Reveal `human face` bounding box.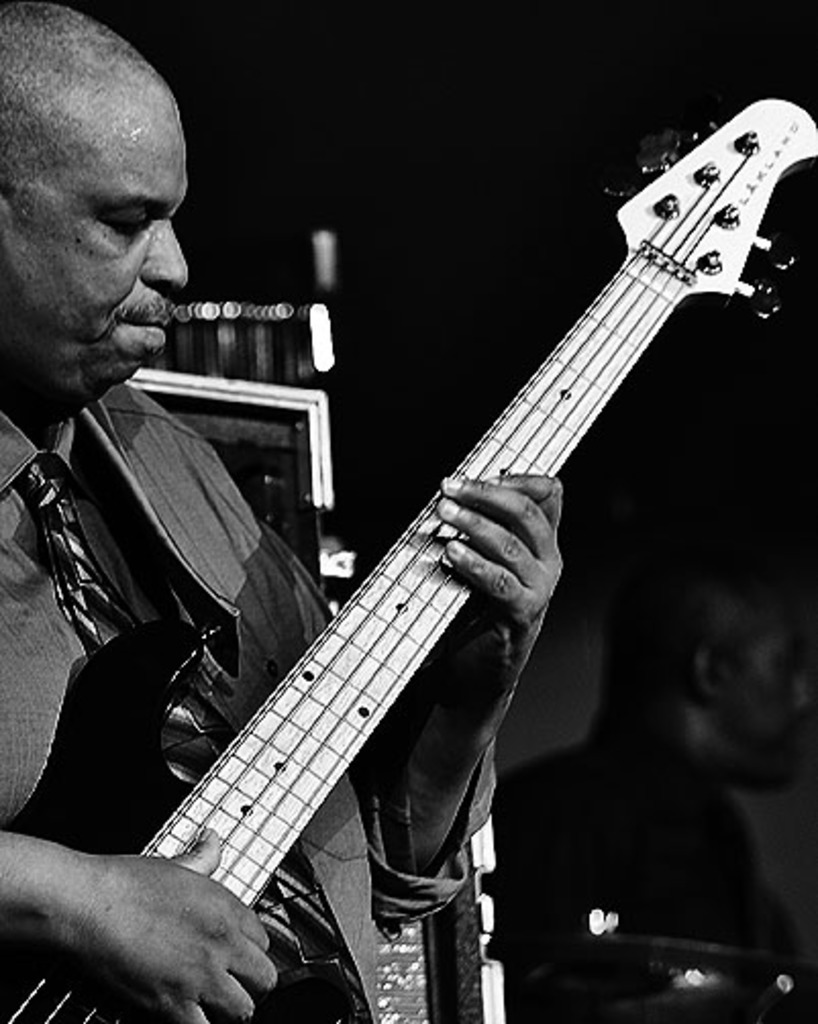
Revealed: box(0, 71, 188, 416).
